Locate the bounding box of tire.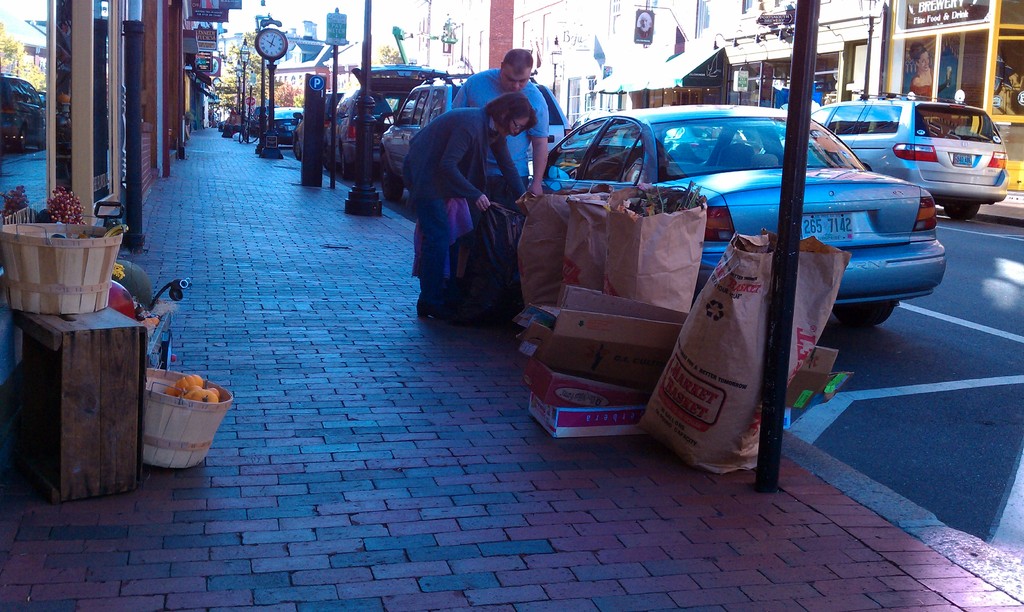
Bounding box: l=940, t=200, r=982, b=221.
